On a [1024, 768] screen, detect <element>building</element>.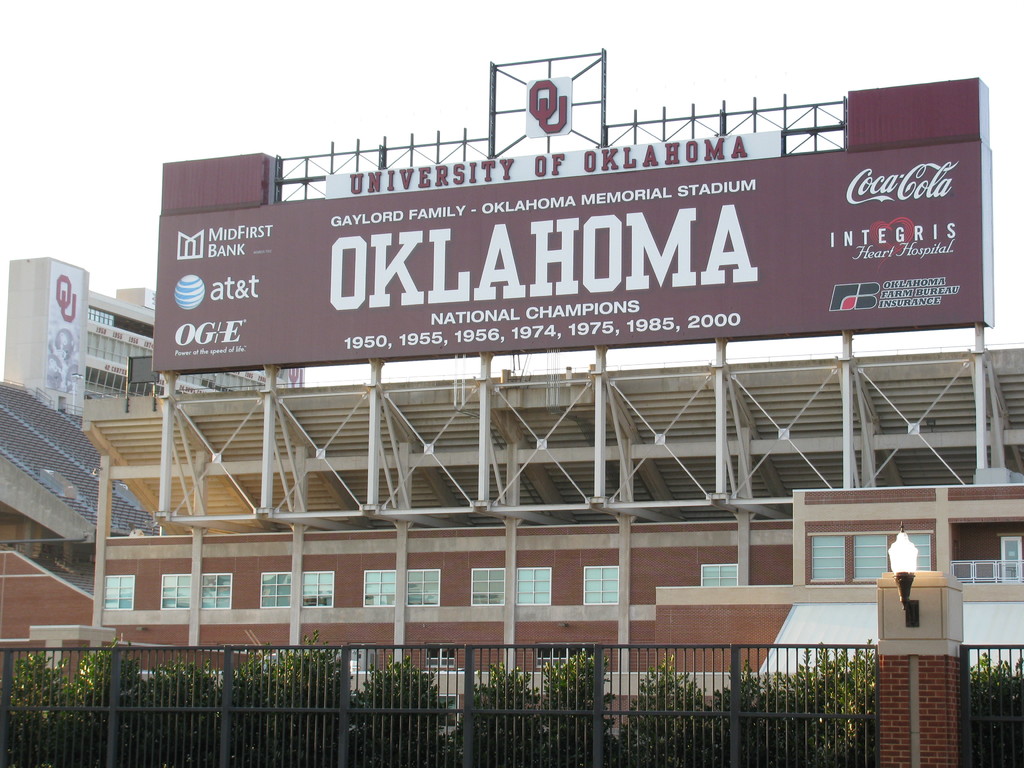
(0,260,90,409).
